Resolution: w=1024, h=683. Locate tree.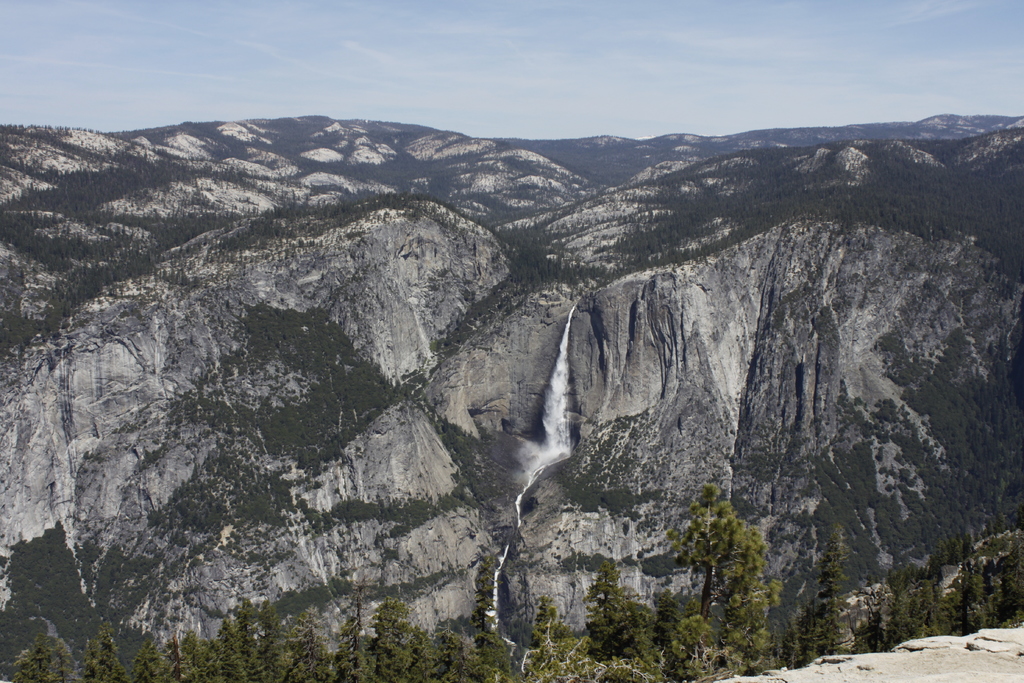
l=291, t=611, r=357, b=678.
